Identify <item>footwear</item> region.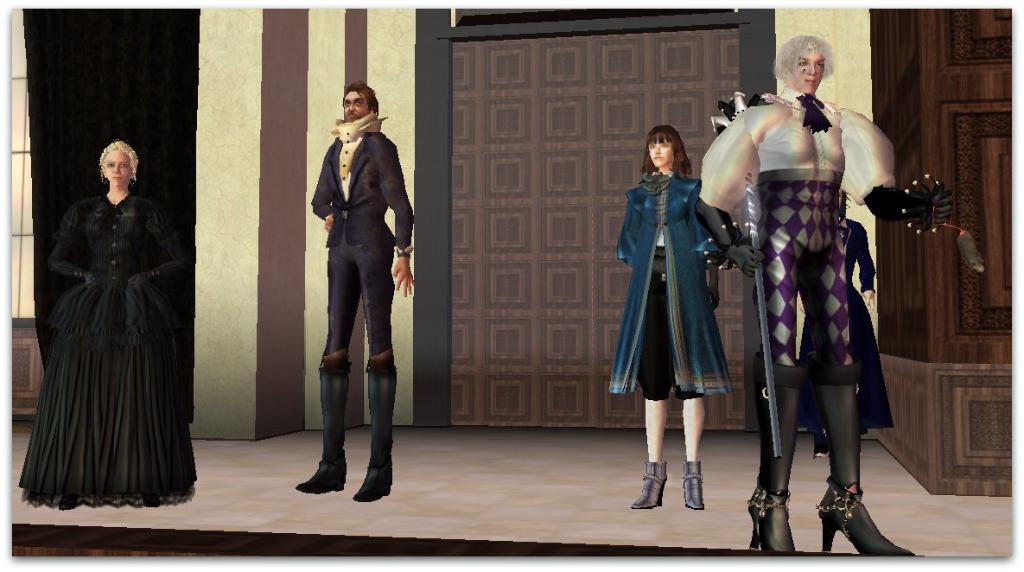
Region: 678,460,713,511.
